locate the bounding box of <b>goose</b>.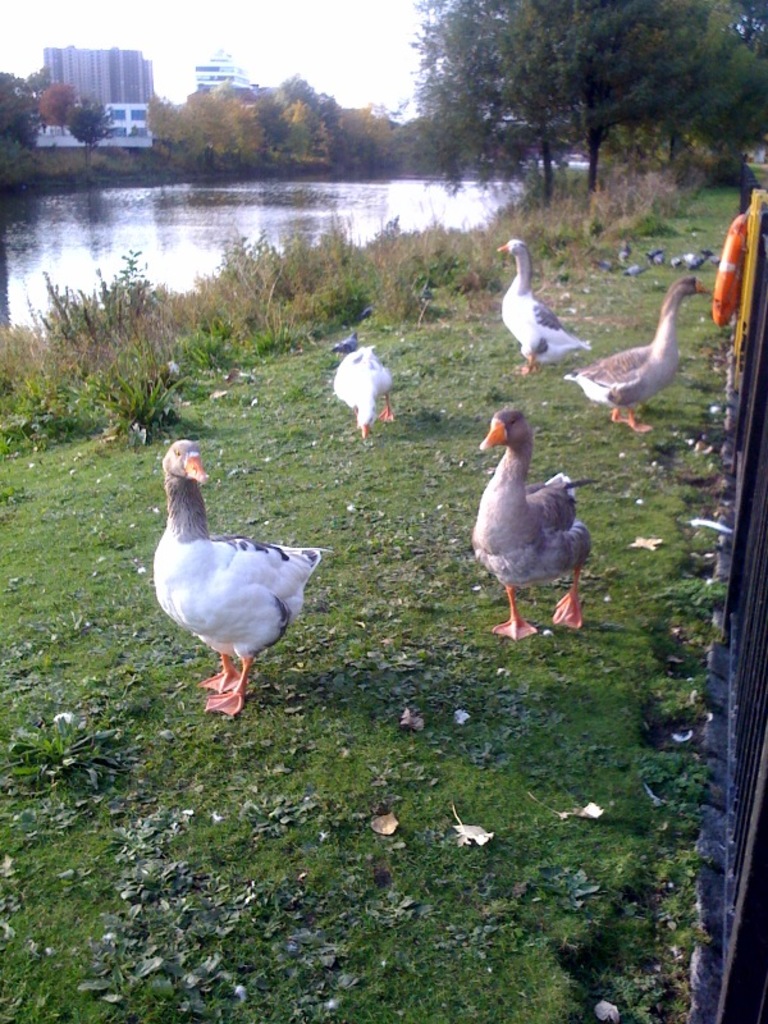
Bounding box: bbox=[157, 448, 328, 708].
